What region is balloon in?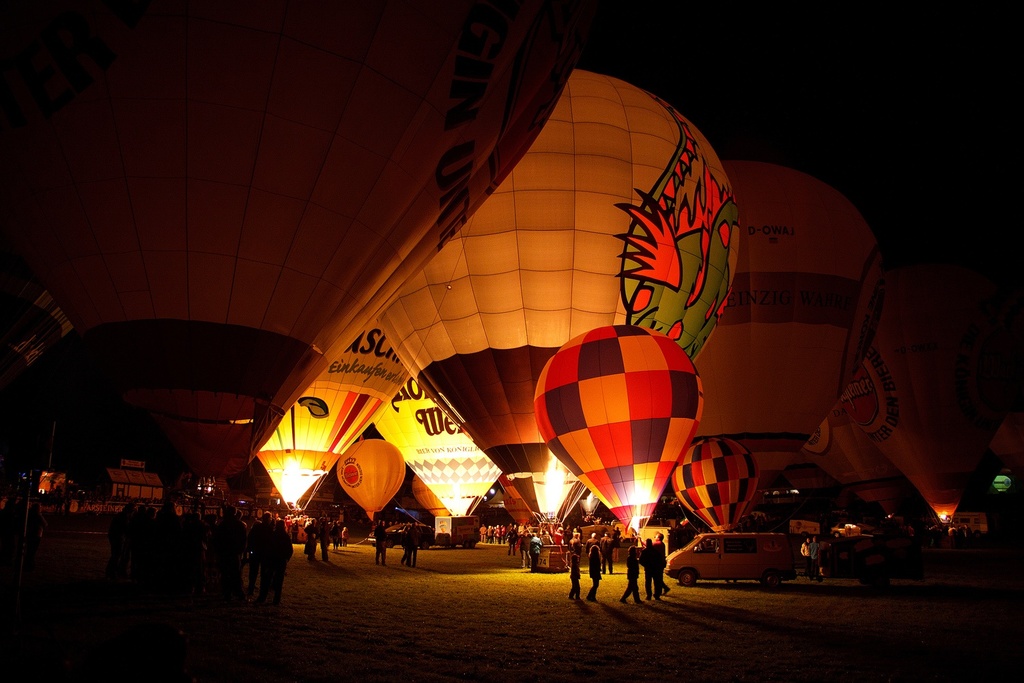
<region>373, 69, 745, 525</region>.
